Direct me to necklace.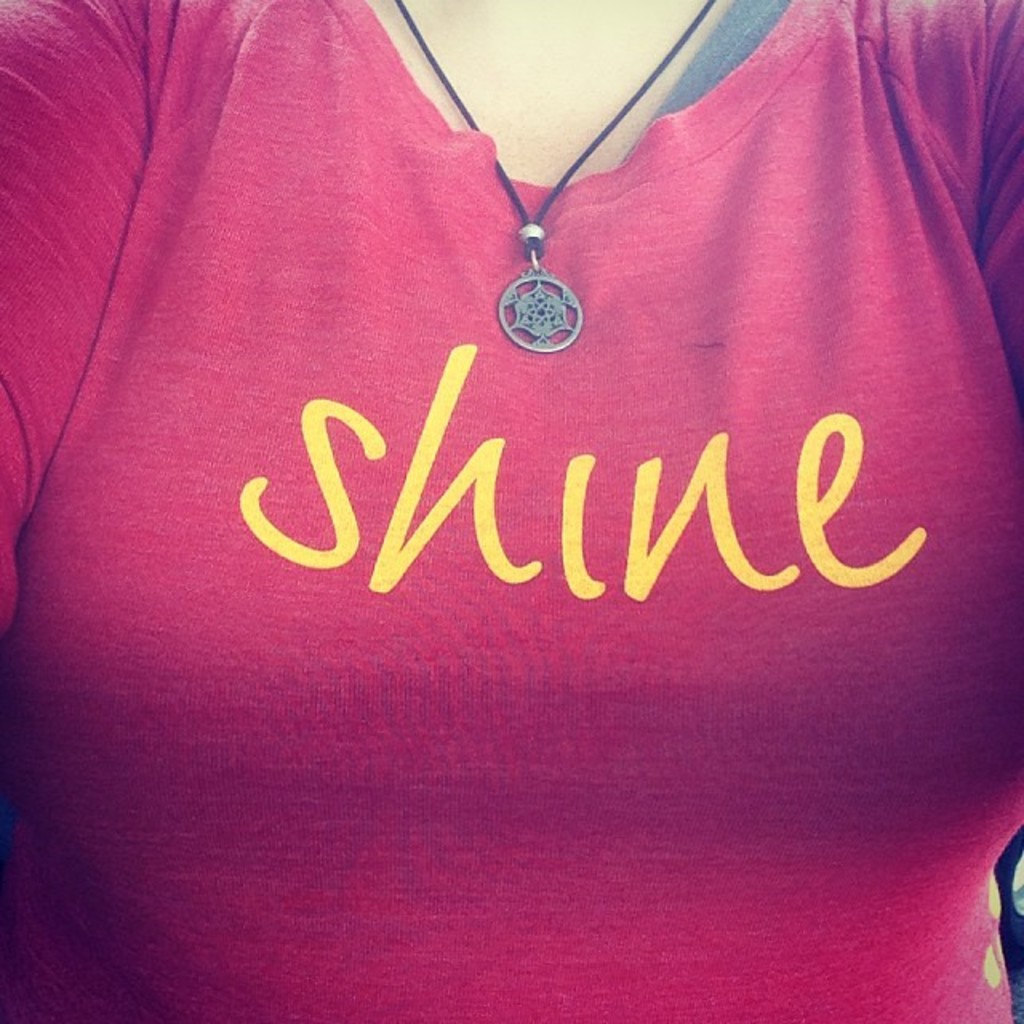
Direction: 437:6:674:358.
